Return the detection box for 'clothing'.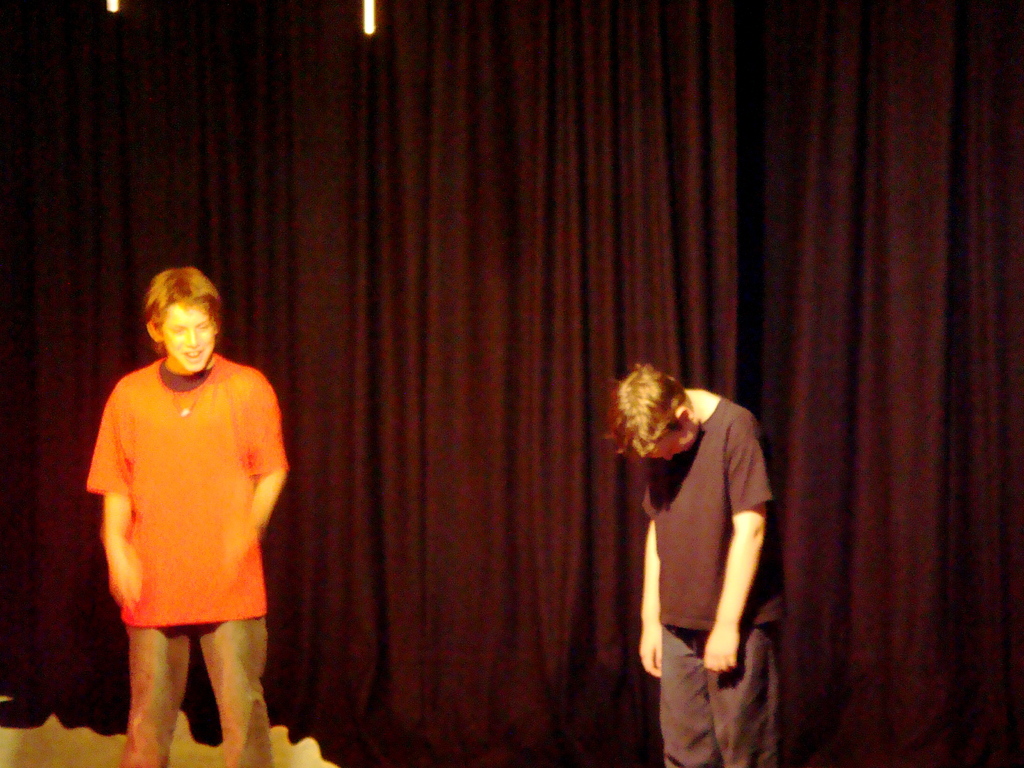
crop(84, 343, 296, 767).
